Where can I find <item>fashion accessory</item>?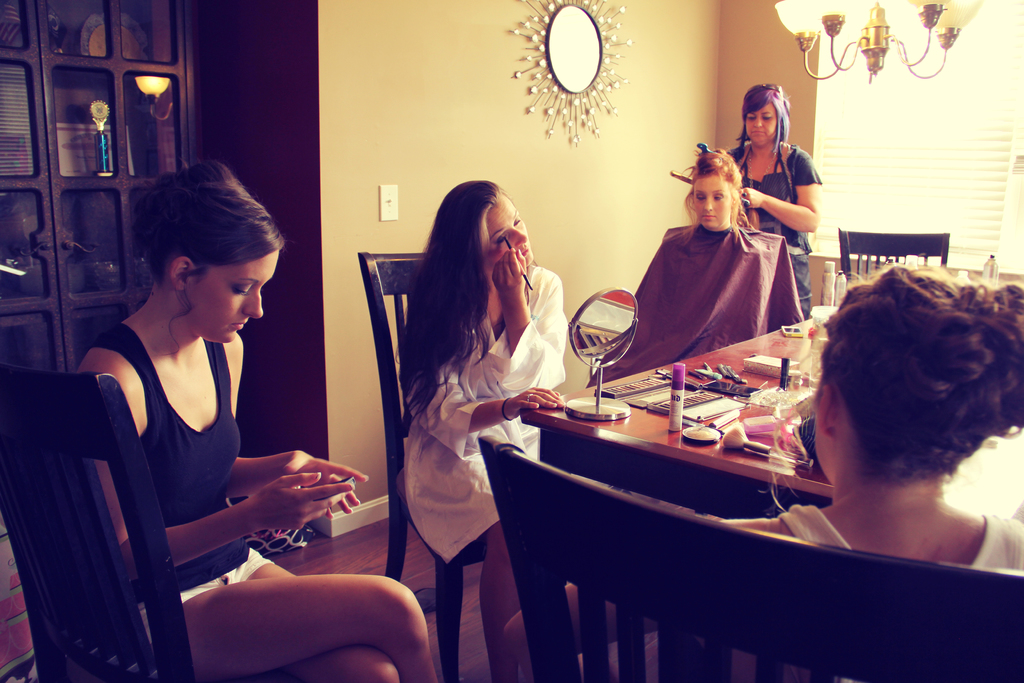
You can find it at pyautogui.locateOnScreen(525, 394, 532, 406).
